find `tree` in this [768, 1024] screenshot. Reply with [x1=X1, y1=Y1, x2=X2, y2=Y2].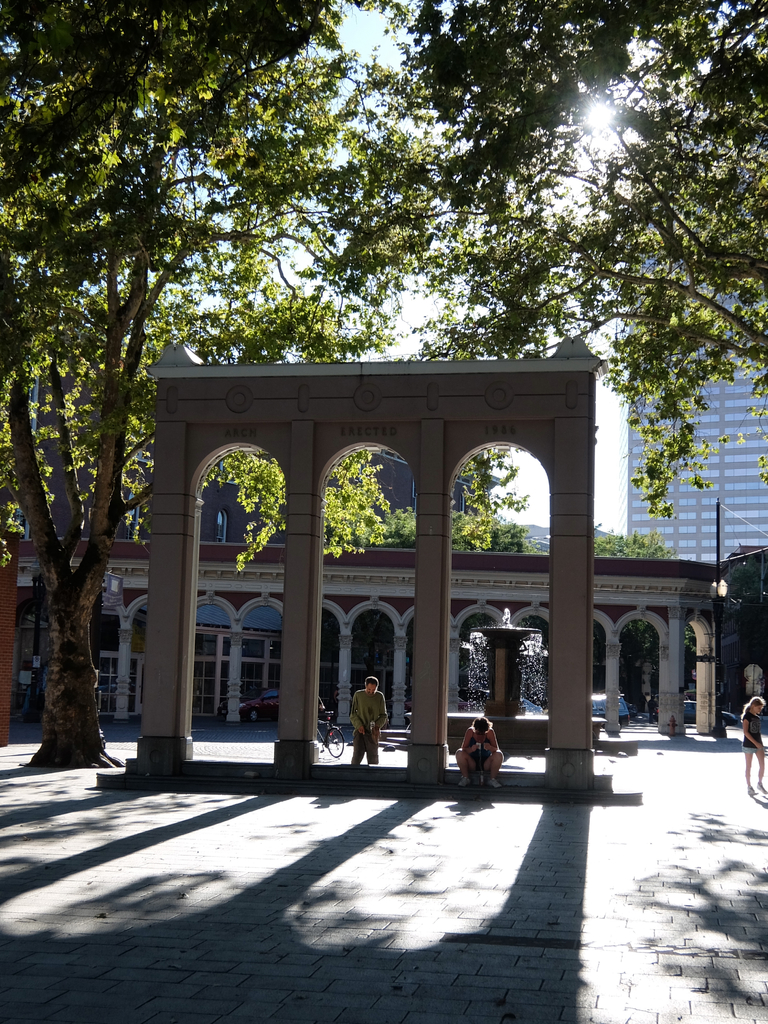
[x1=0, y1=0, x2=767, y2=792].
